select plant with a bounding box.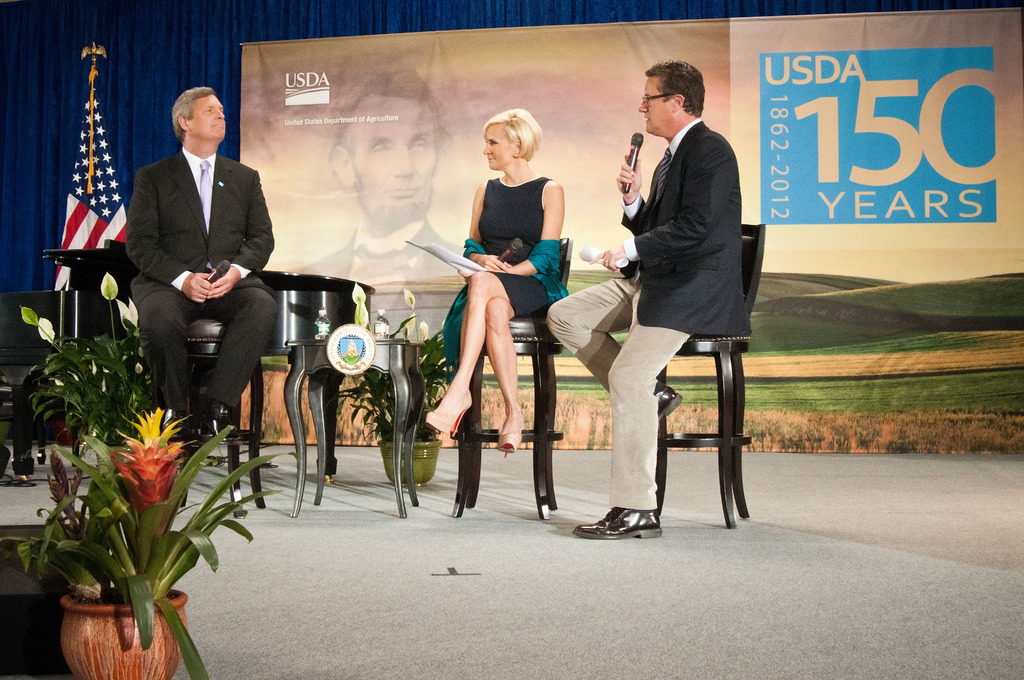
335,282,449,449.
